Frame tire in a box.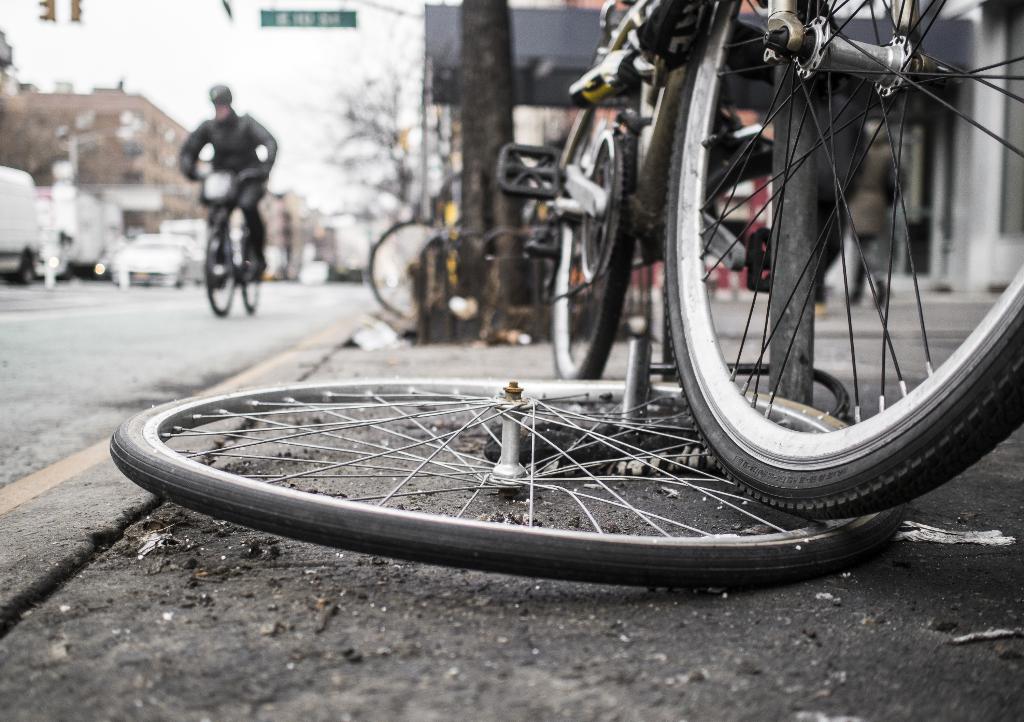
Rect(548, 129, 630, 377).
